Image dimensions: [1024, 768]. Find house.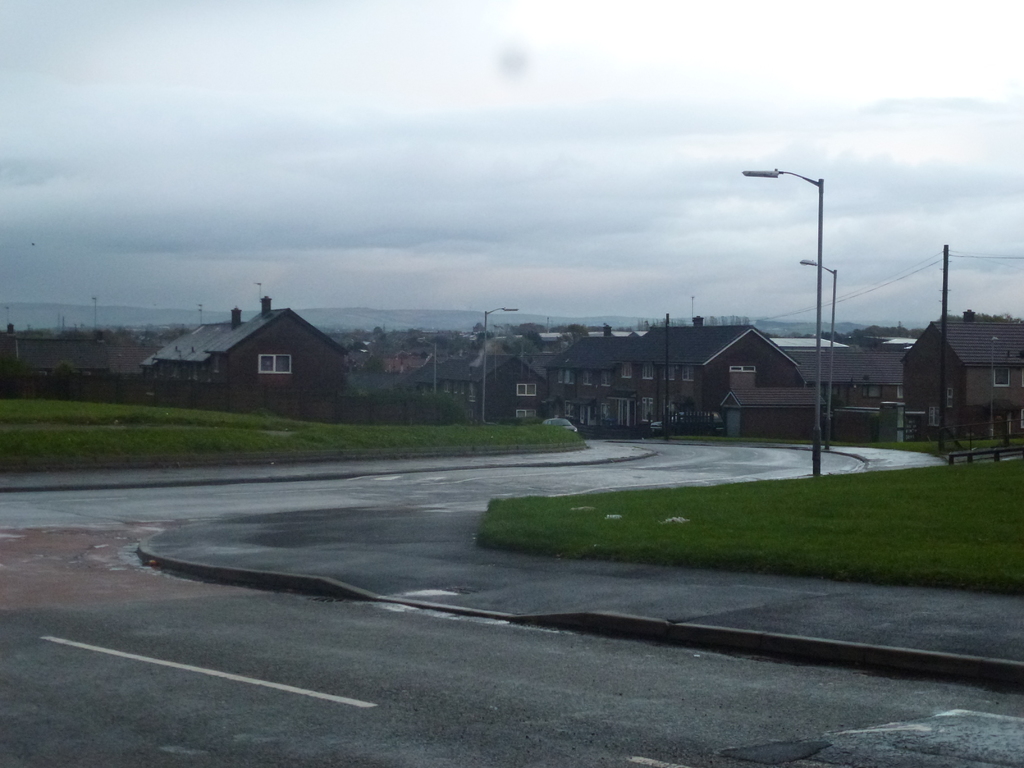
crop(0, 326, 118, 388).
